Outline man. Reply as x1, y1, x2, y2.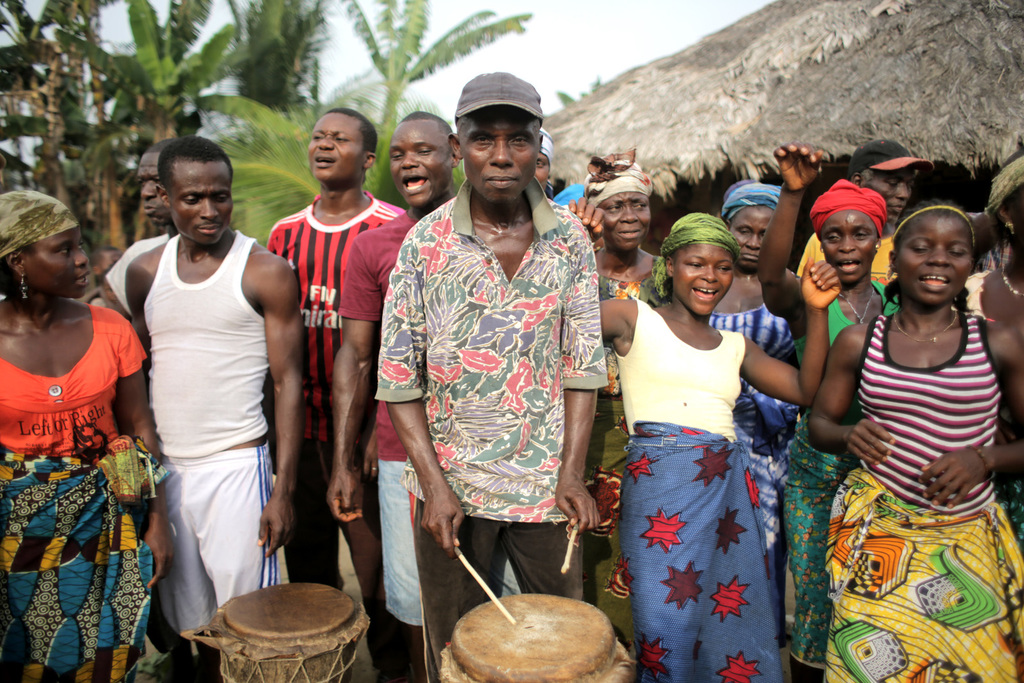
795, 133, 934, 277.
